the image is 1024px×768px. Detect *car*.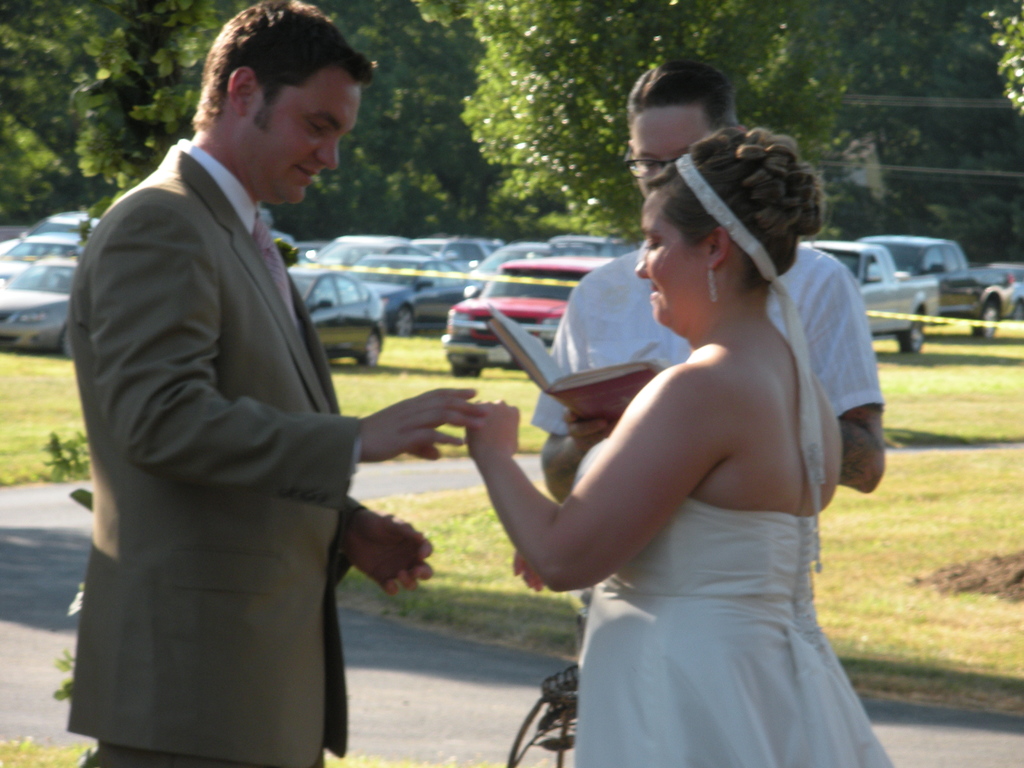
Detection: bbox=[441, 252, 618, 379].
